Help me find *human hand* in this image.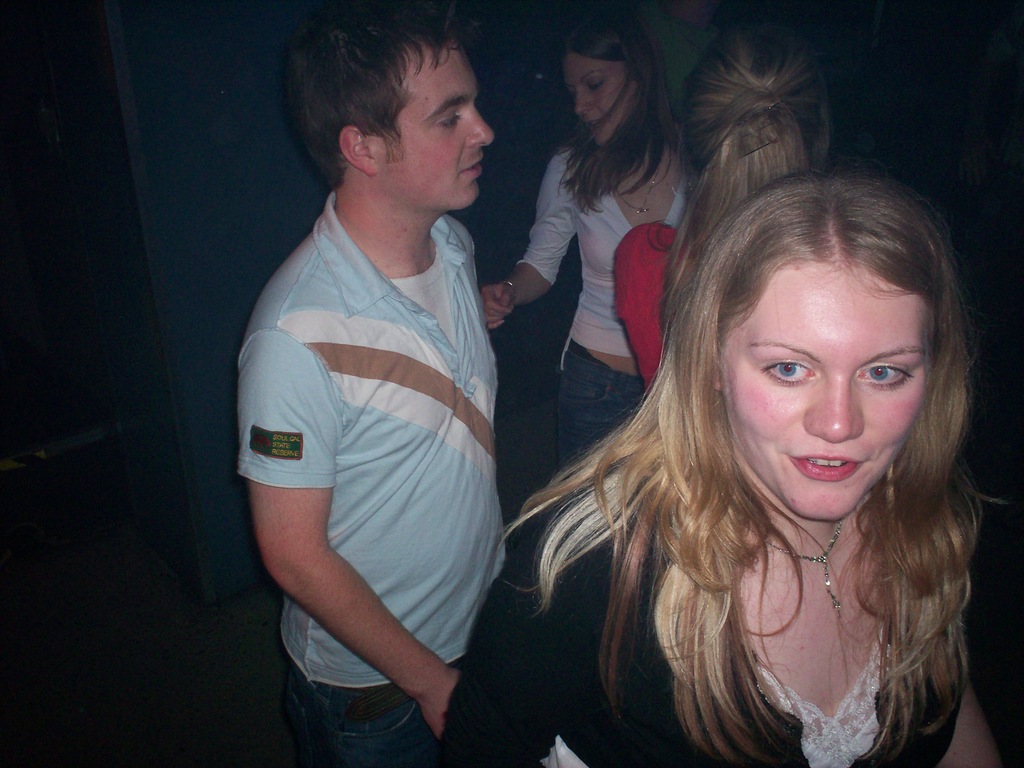
Found it: select_region(417, 674, 459, 742).
